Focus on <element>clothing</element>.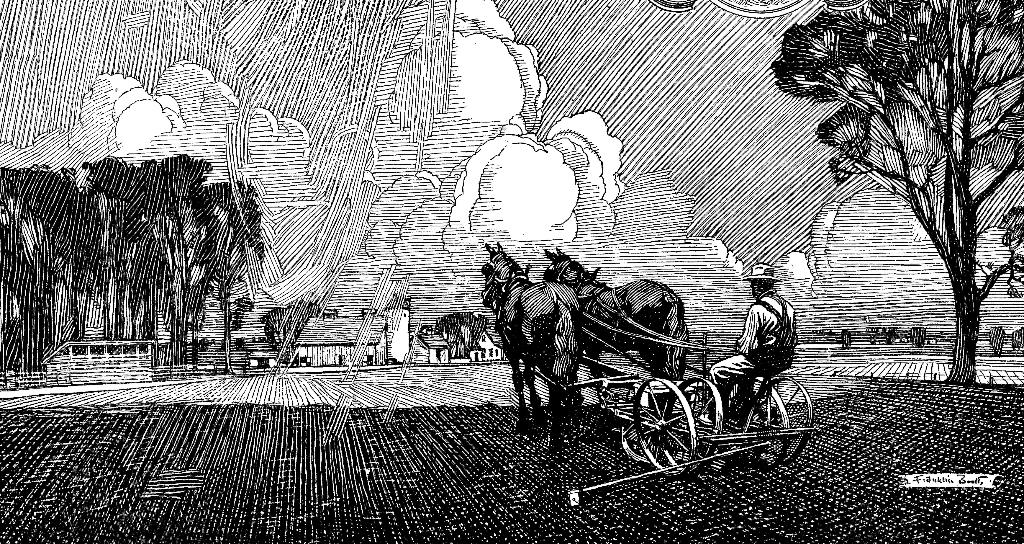
Focused at [x1=709, y1=292, x2=797, y2=410].
